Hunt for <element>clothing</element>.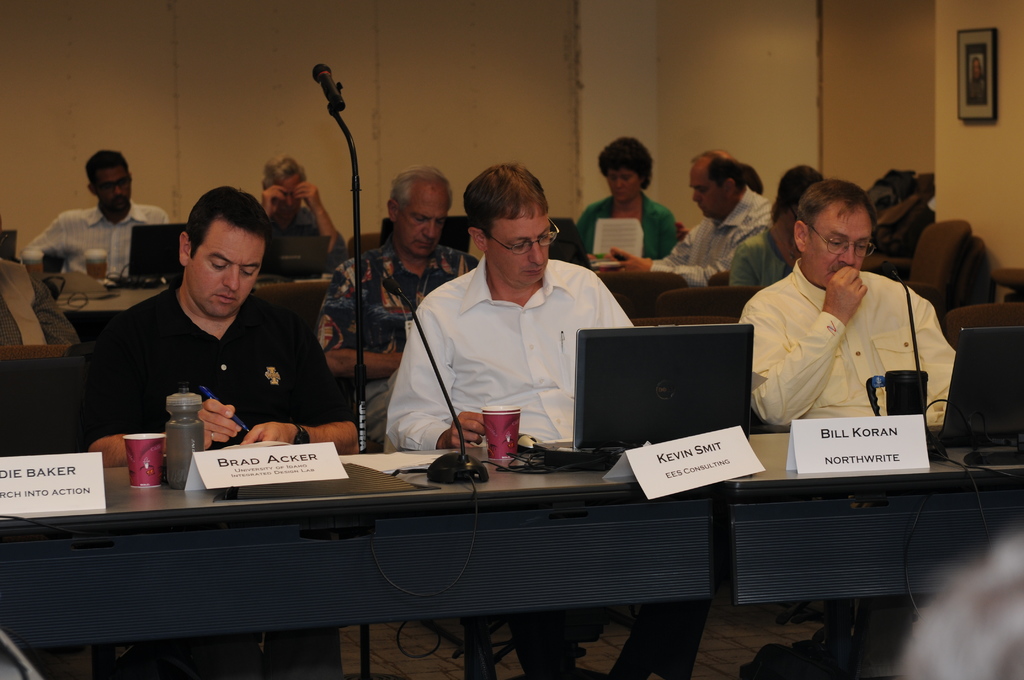
Hunted down at crop(282, 202, 350, 266).
